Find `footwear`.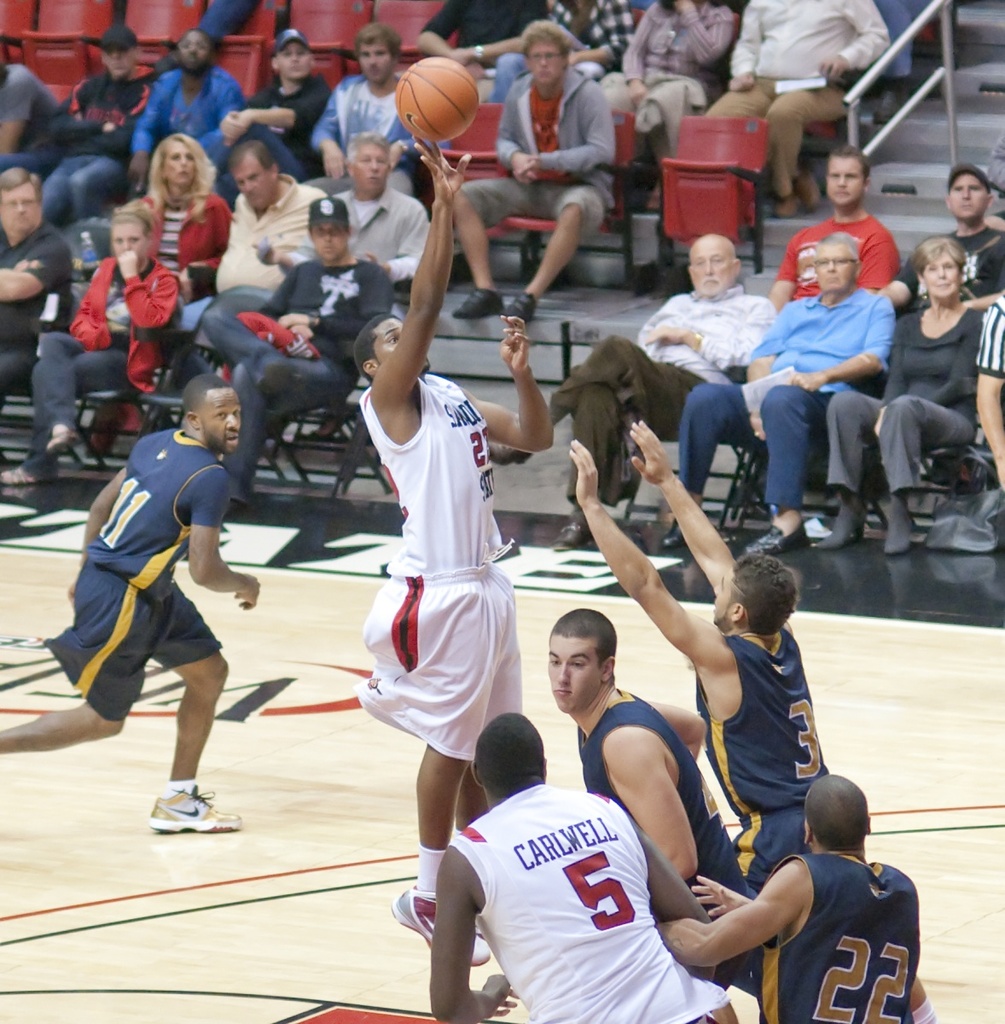
(x1=392, y1=883, x2=491, y2=970).
